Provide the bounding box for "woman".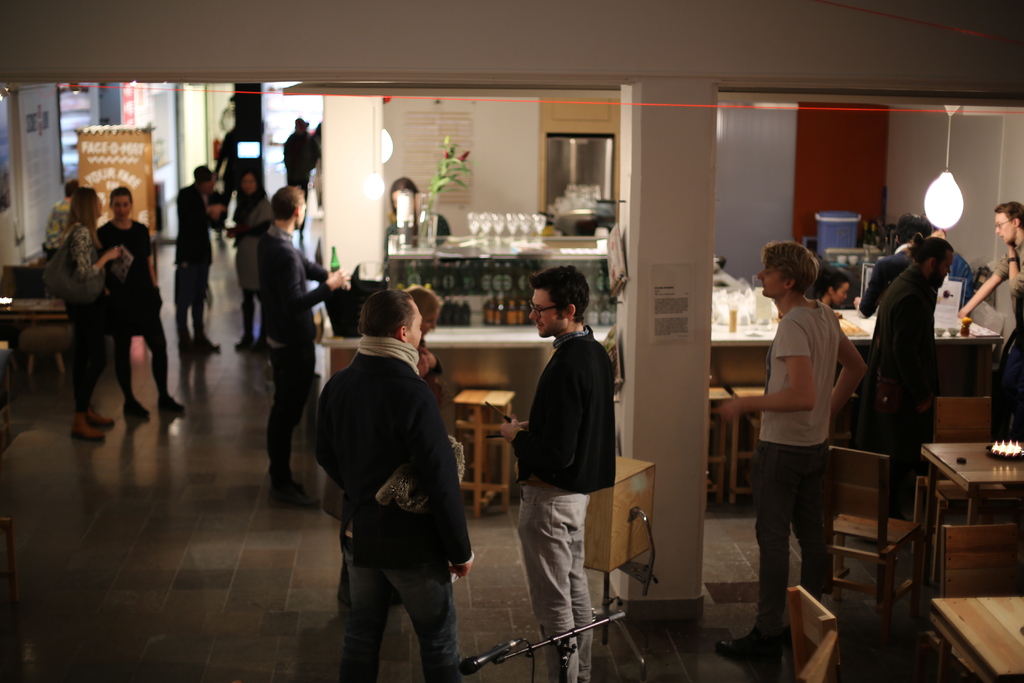
[42,176,139,452].
